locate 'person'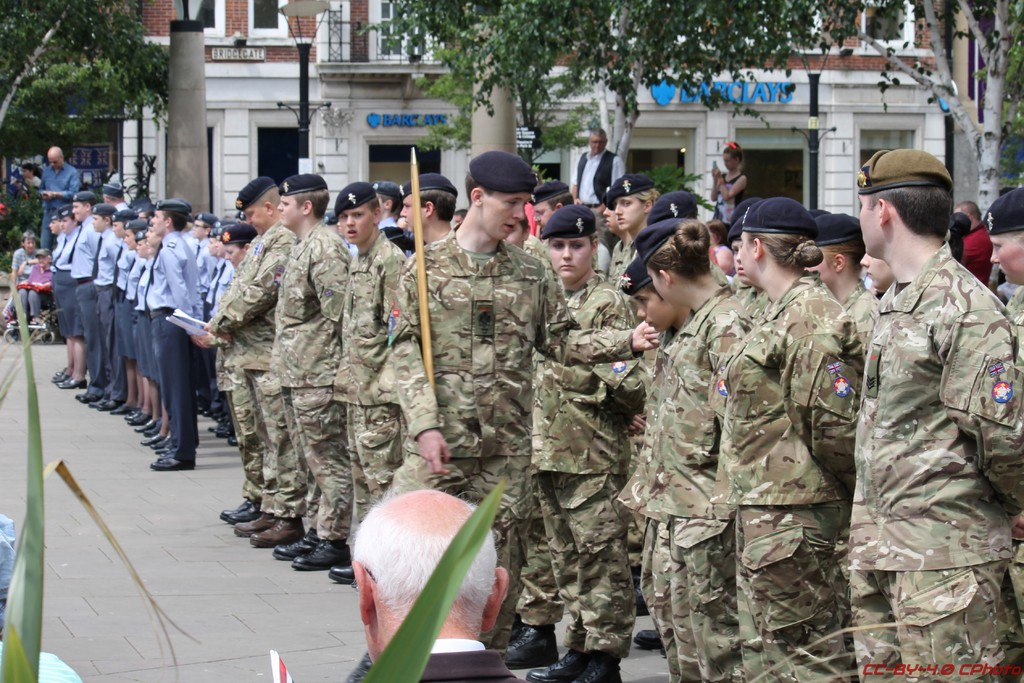
bbox(108, 172, 134, 224)
